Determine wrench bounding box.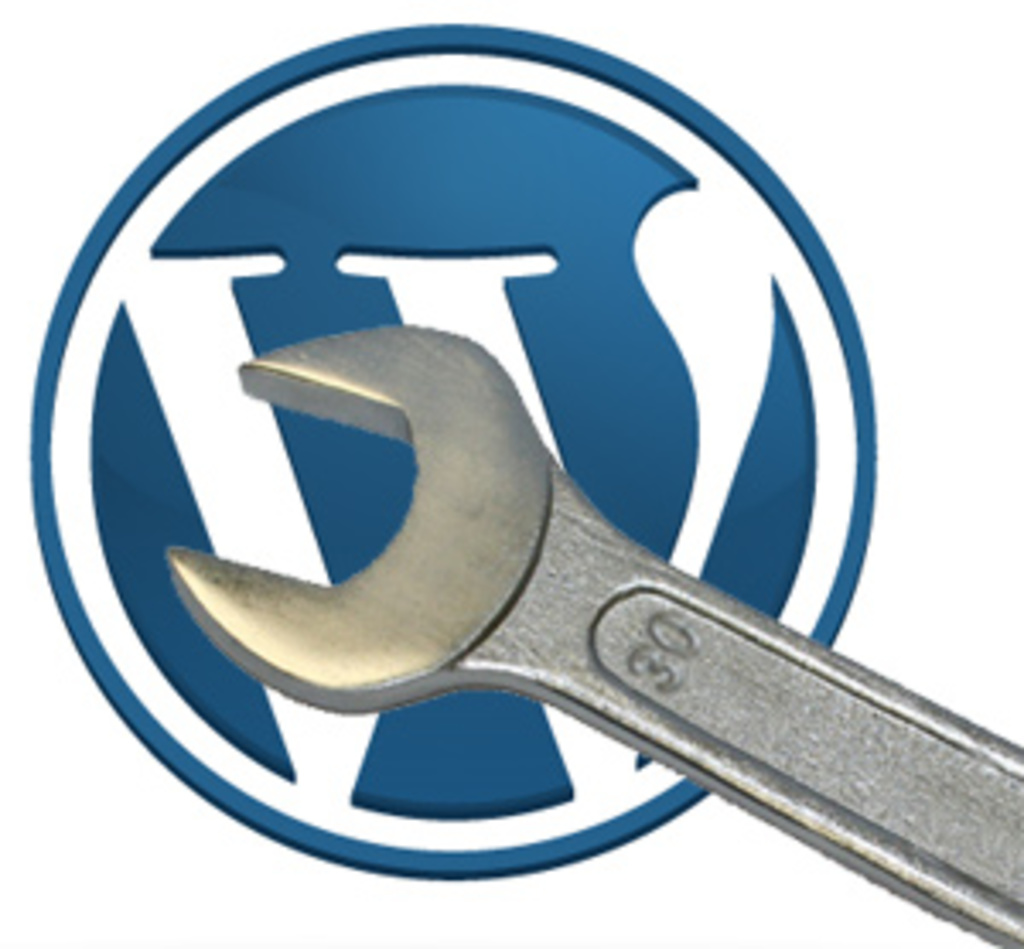
Determined: region(164, 311, 1021, 946).
